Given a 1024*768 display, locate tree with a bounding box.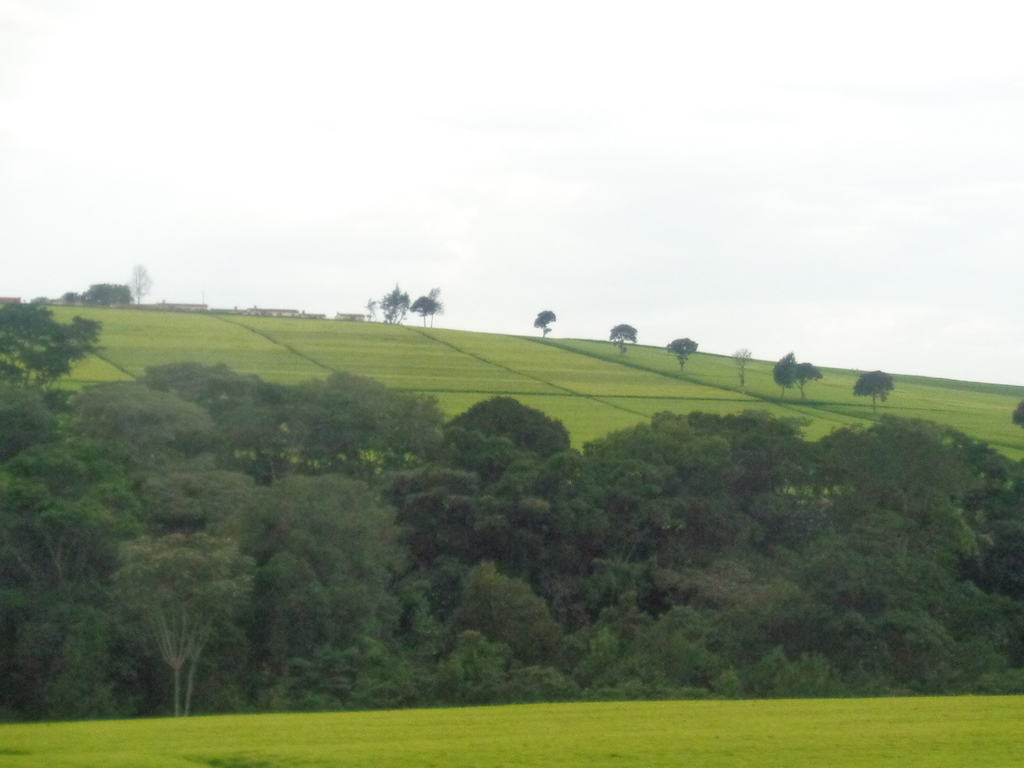
Located: bbox=[852, 368, 895, 415].
